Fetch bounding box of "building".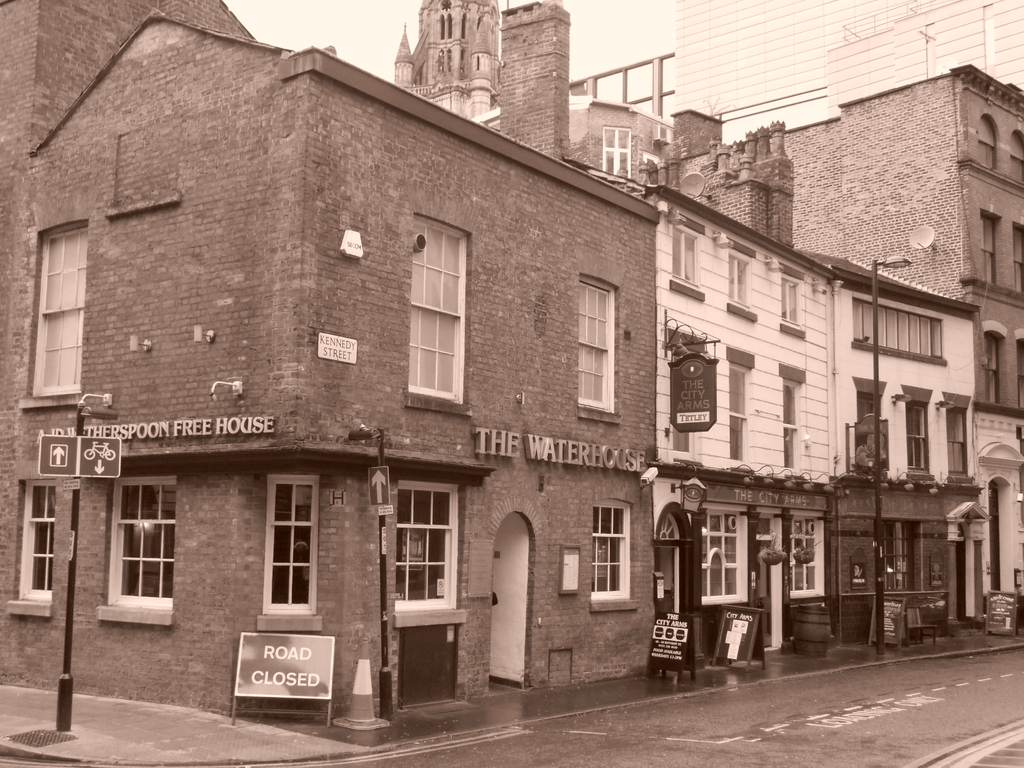
Bbox: (left=645, top=66, right=1023, bottom=618).
